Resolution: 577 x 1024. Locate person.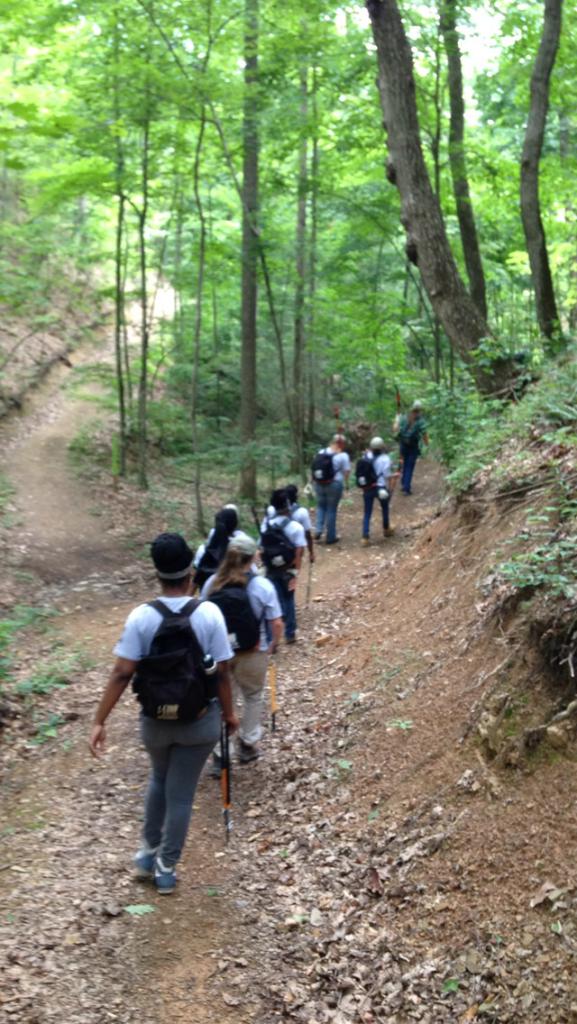
385:402:433:494.
